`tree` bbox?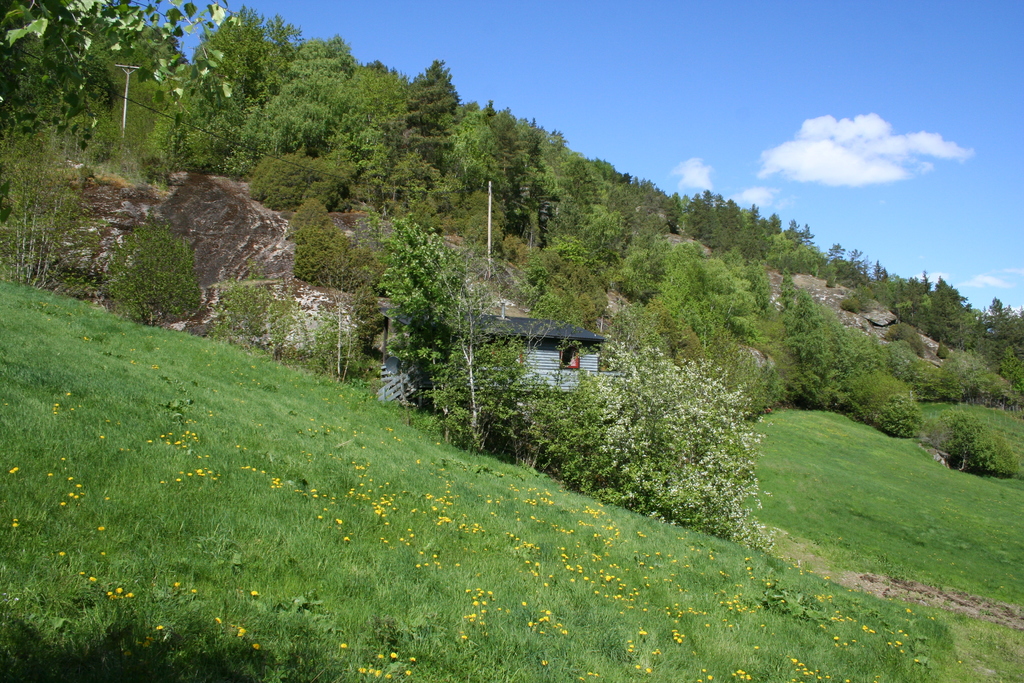
(726, 199, 781, 295)
